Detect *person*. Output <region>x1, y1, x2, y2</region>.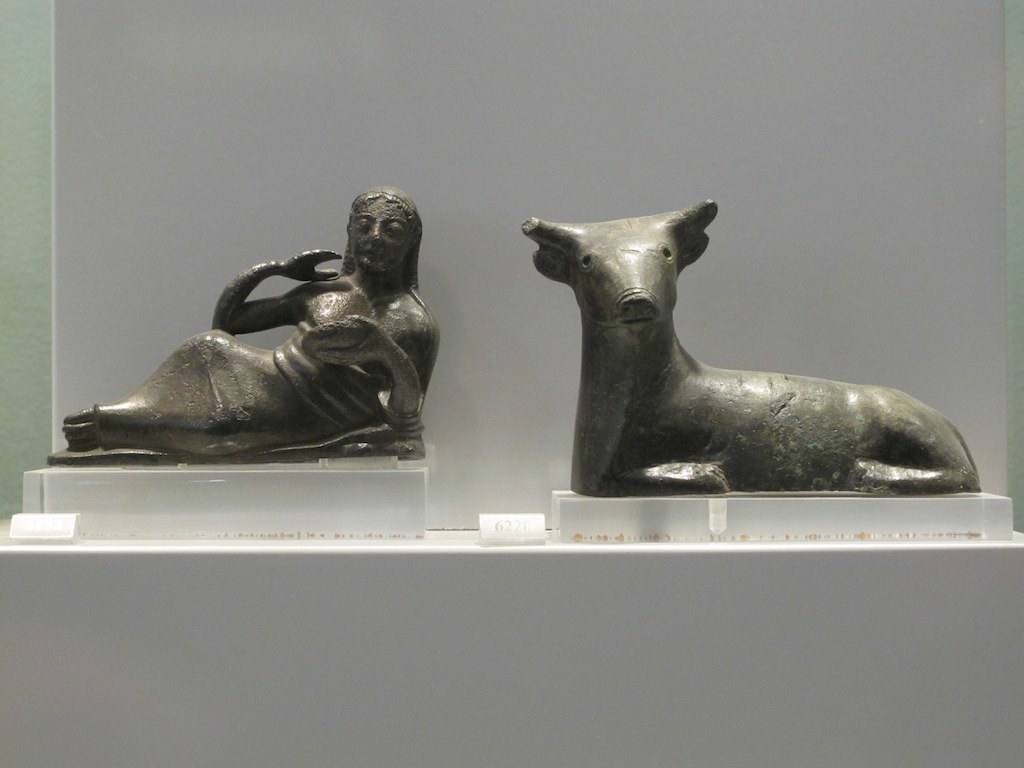
<region>96, 178, 455, 498</region>.
